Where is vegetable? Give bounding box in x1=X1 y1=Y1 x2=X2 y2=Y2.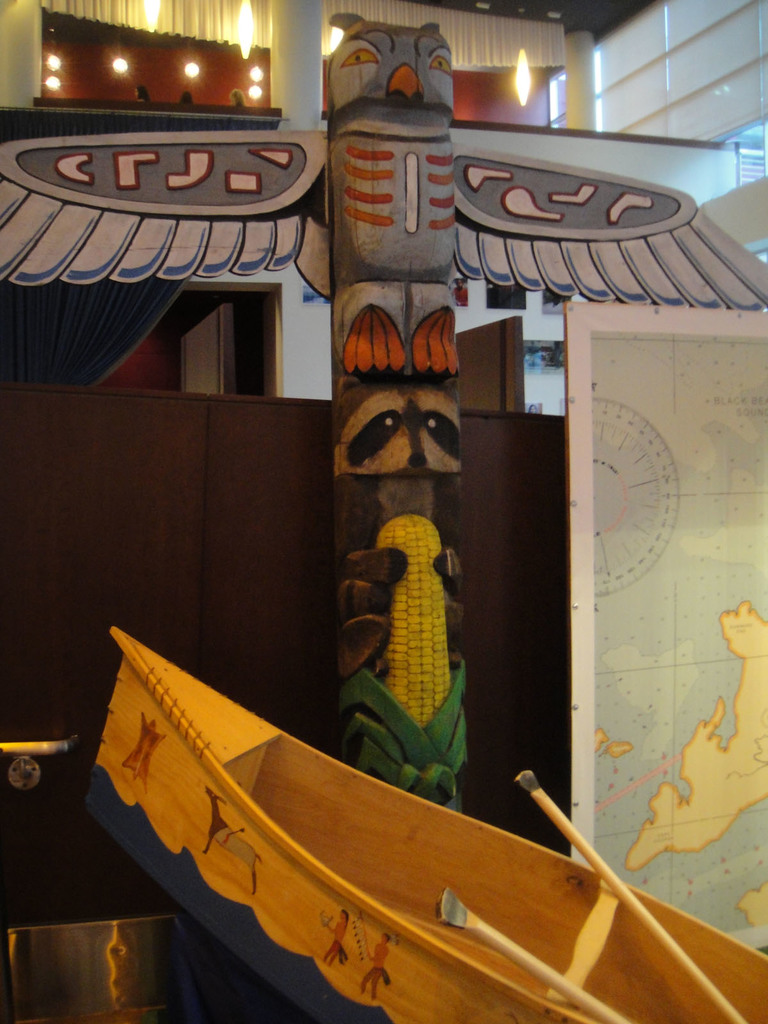
x1=338 y1=511 x2=474 y2=807.
